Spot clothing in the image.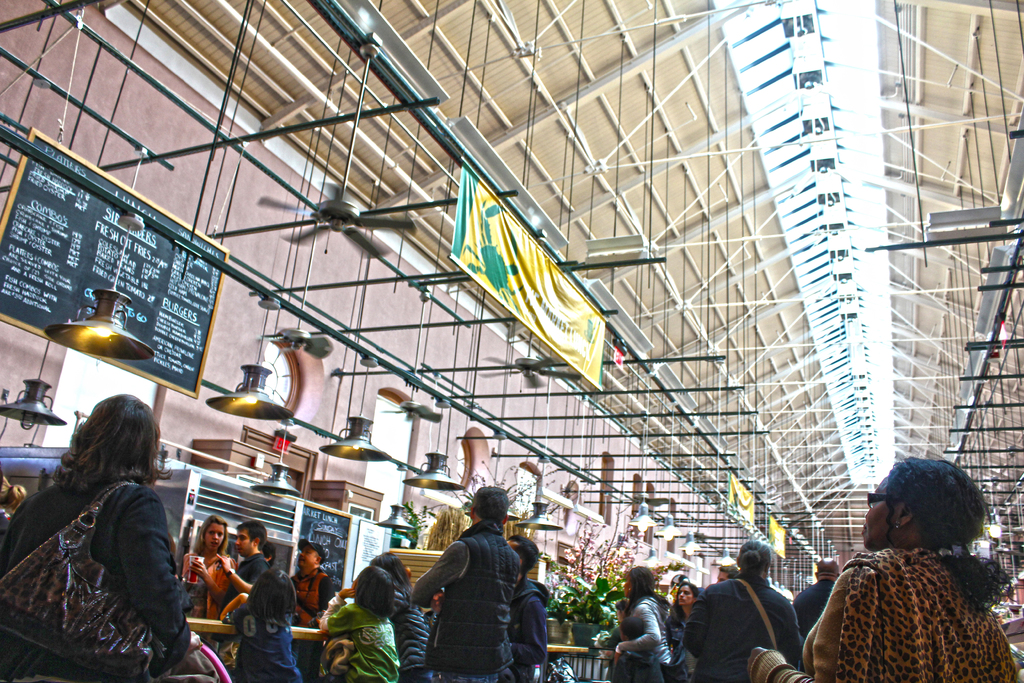
clothing found at locate(184, 548, 236, 627).
